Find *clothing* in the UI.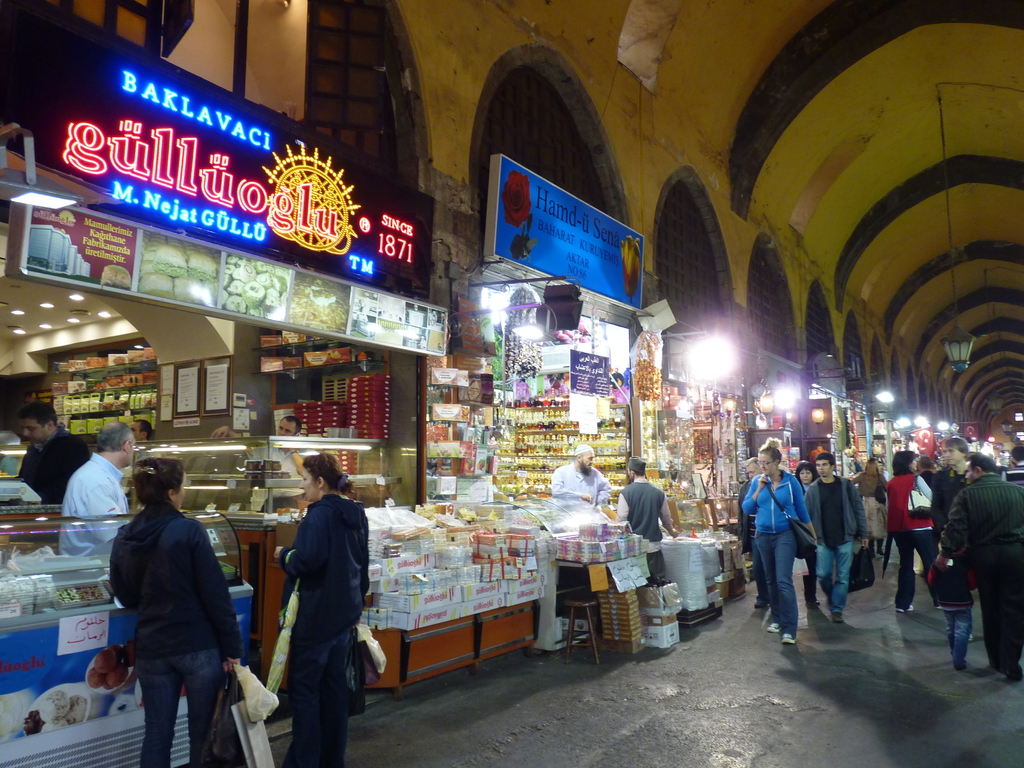
UI element at 18,426,95,502.
